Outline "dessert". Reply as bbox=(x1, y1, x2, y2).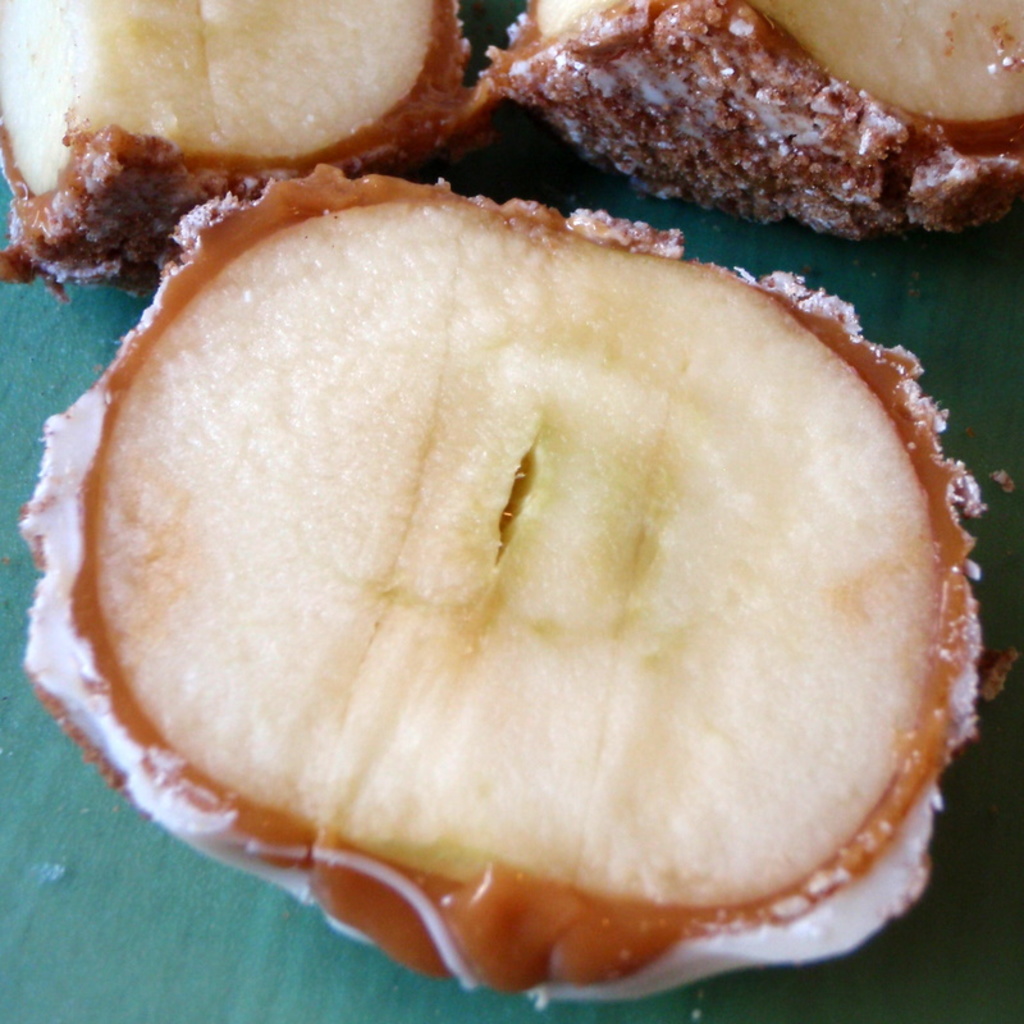
bbox=(484, 1, 1023, 248).
